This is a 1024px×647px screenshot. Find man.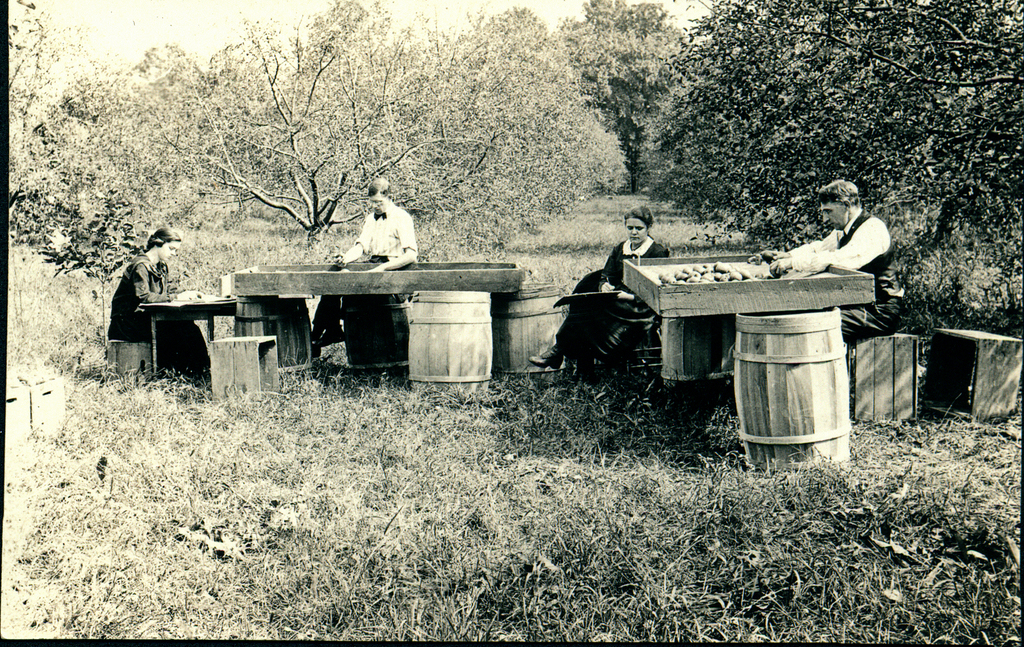
Bounding box: pyautogui.locateOnScreen(317, 177, 417, 350).
